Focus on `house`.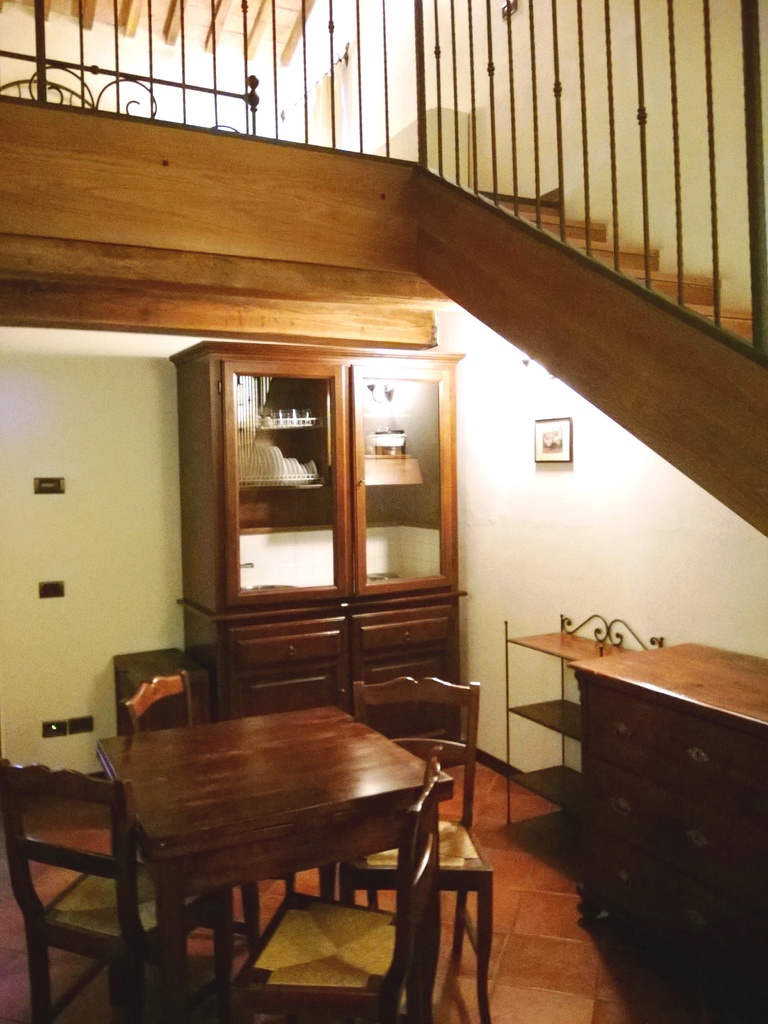
Focused at x1=0 y1=0 x2=767 y2=1023.
